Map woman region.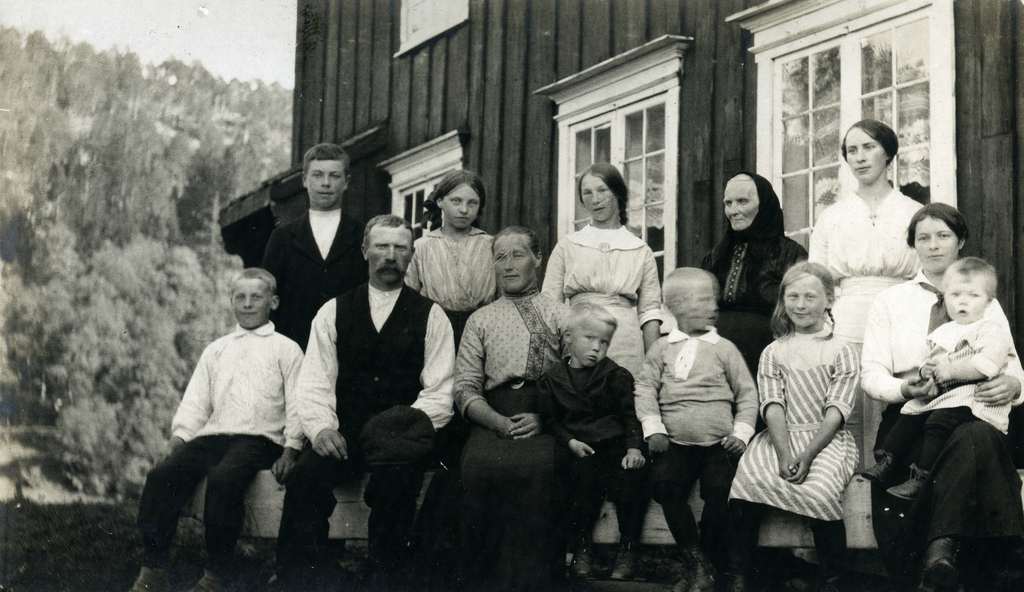
Mapped to locate(455, 227, 569, 591).
